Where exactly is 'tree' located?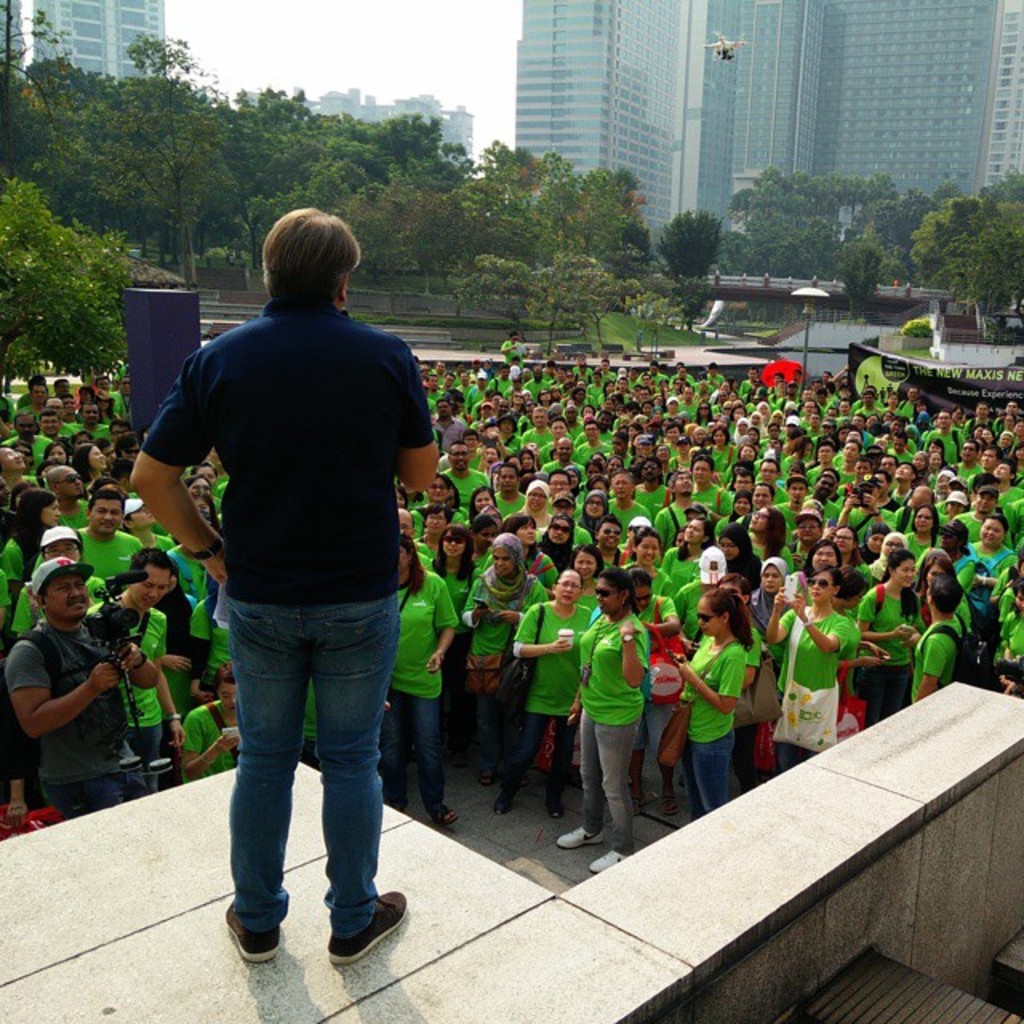
Its bounding box is rect(646, 208, 728, 283).
